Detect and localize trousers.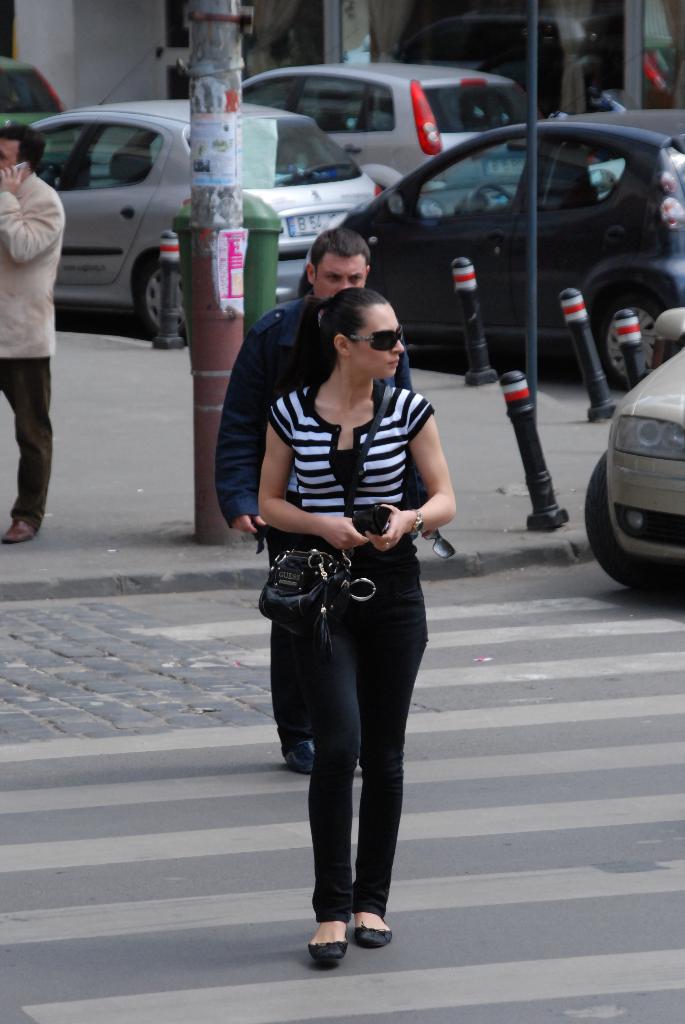
Localized at select_region(281, 555, 421, 929).
